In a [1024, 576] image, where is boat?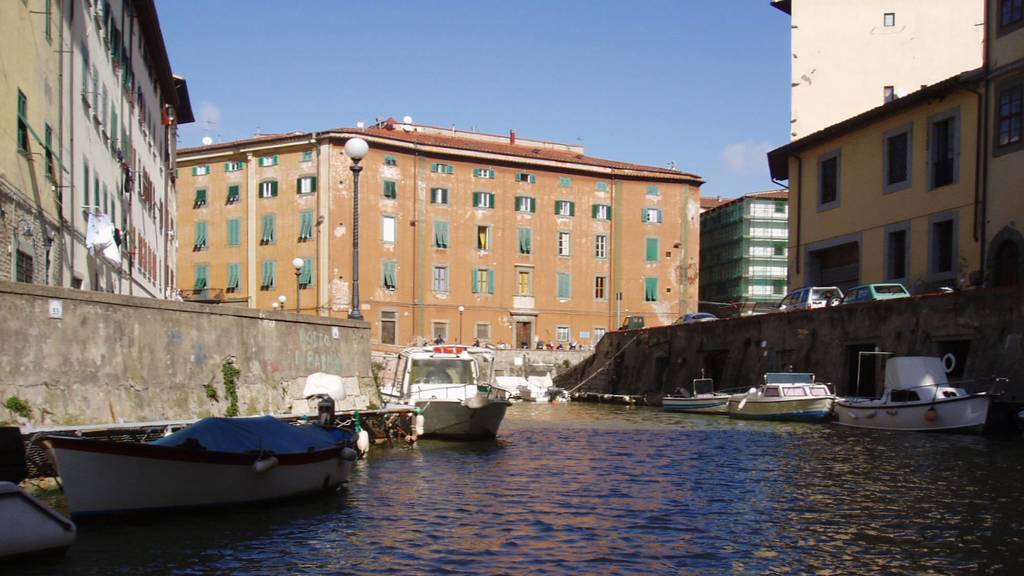
{"left": 381, "top": 346, "right": 514, "bottom": 442}.
